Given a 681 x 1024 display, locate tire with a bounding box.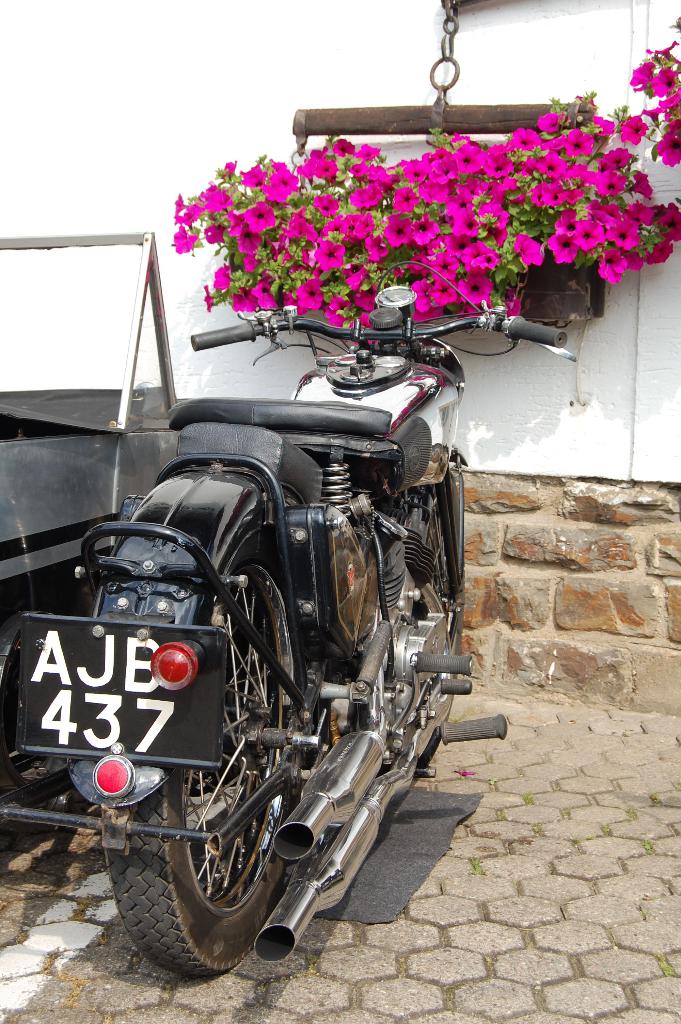
Located: <bbox>95, 579, 336, 952</bbox>.
